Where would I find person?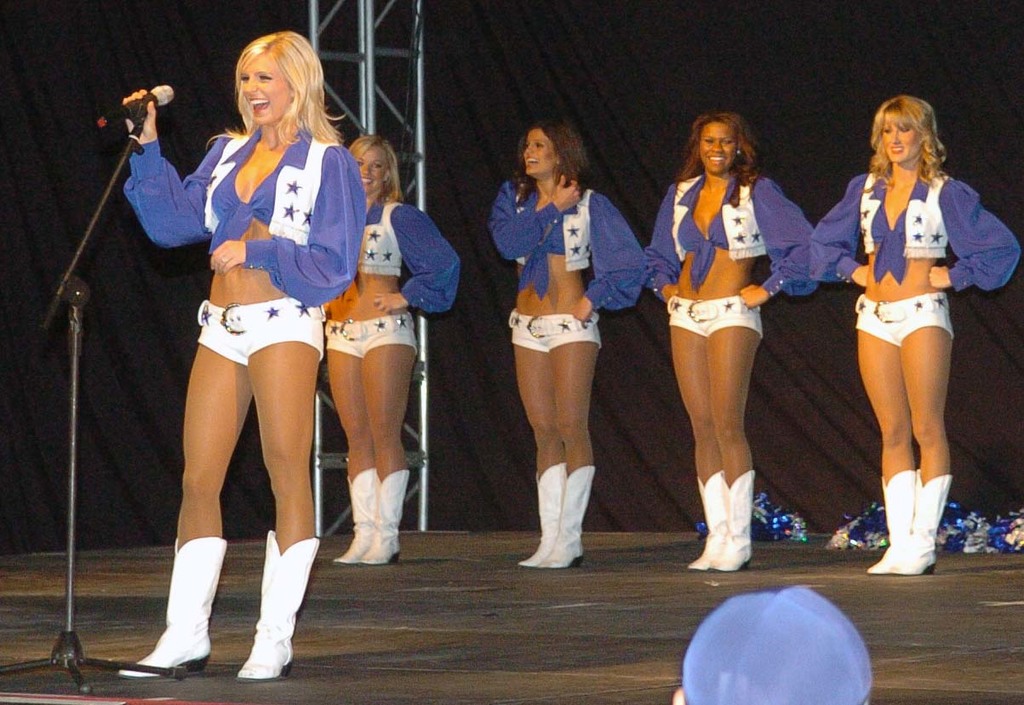
At <box>644,113,821,572</box>.
